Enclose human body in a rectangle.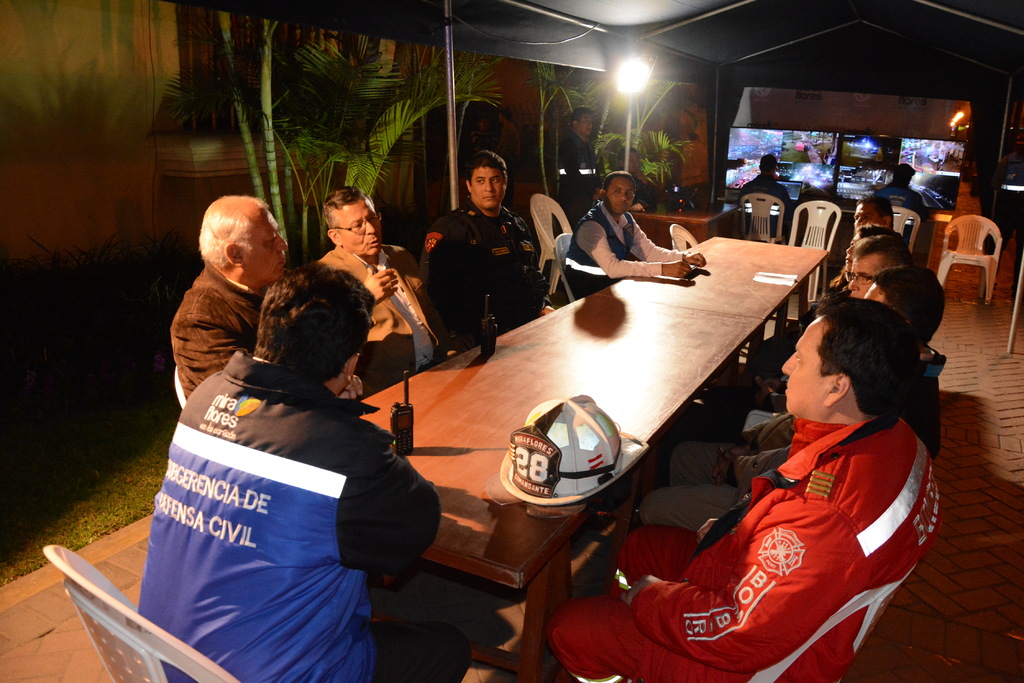
box=[136, 260, 451, 682].
